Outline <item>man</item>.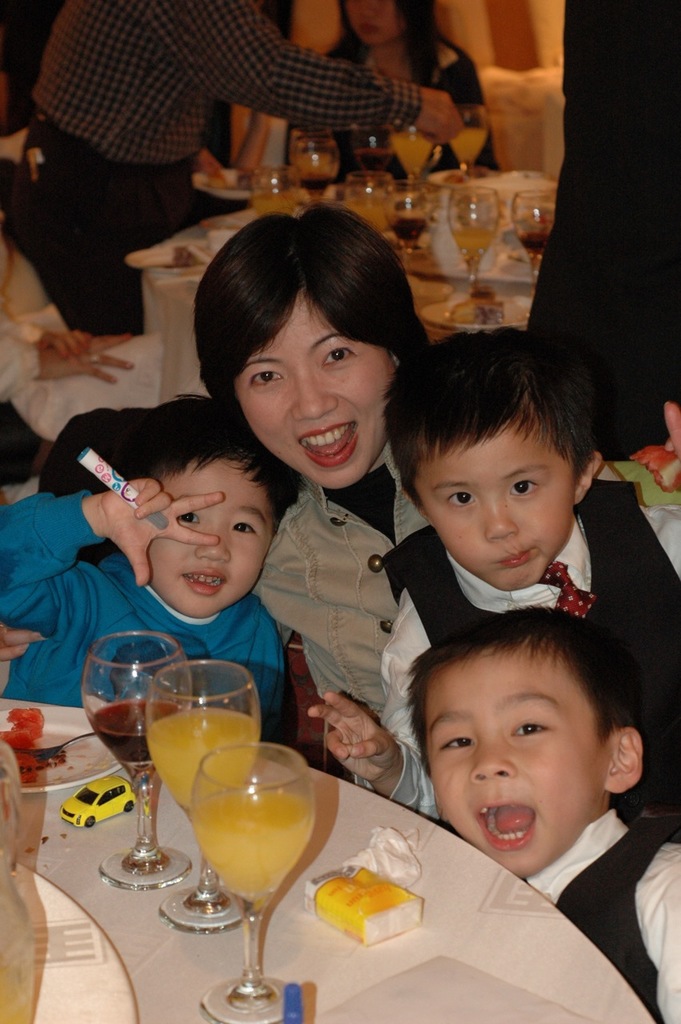
Outline: (10,0,461,324).
